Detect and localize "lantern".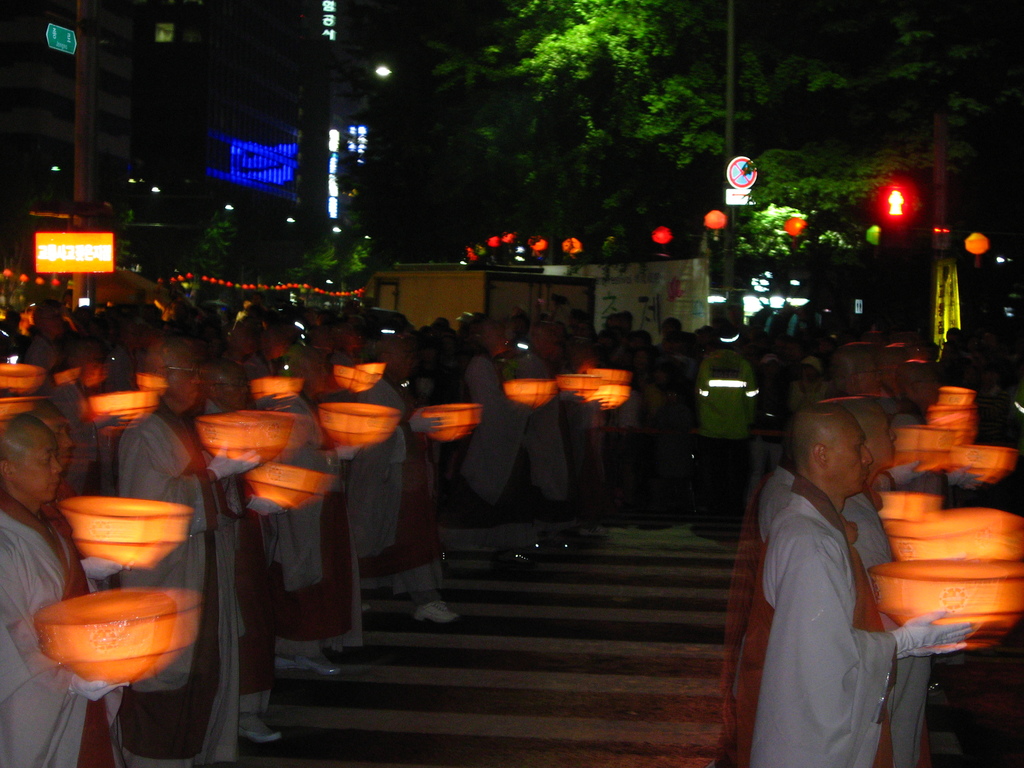
Localized at (532, 237, 551, 253).
